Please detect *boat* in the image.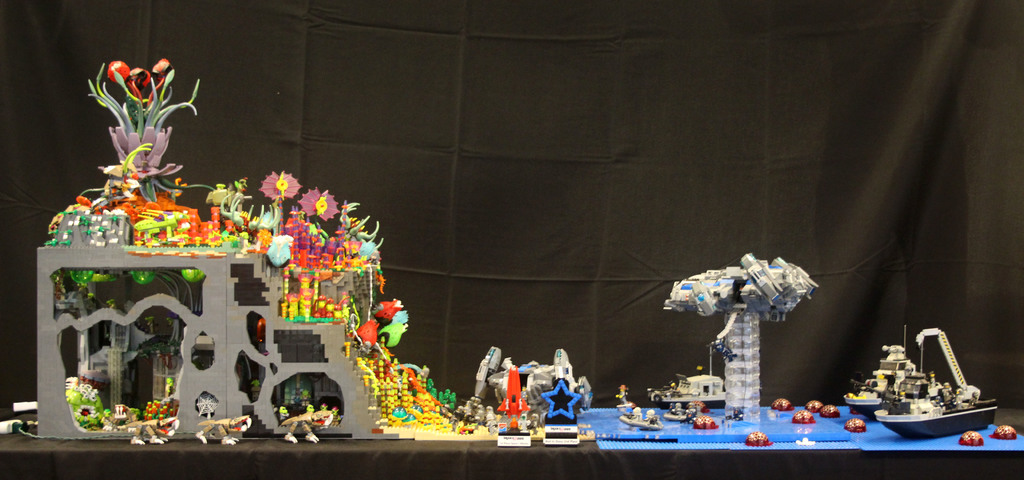
bbox(844, 324, 918, 418).
